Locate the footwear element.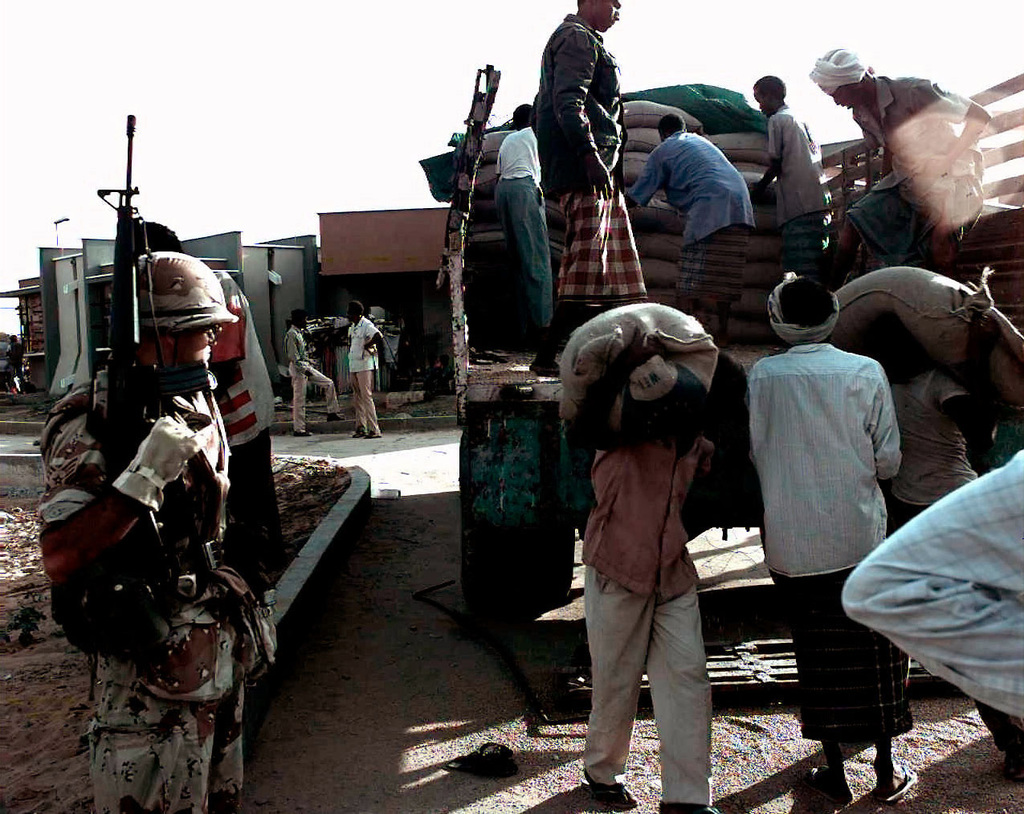
Element bbox: [811, 763, 856, 813].
